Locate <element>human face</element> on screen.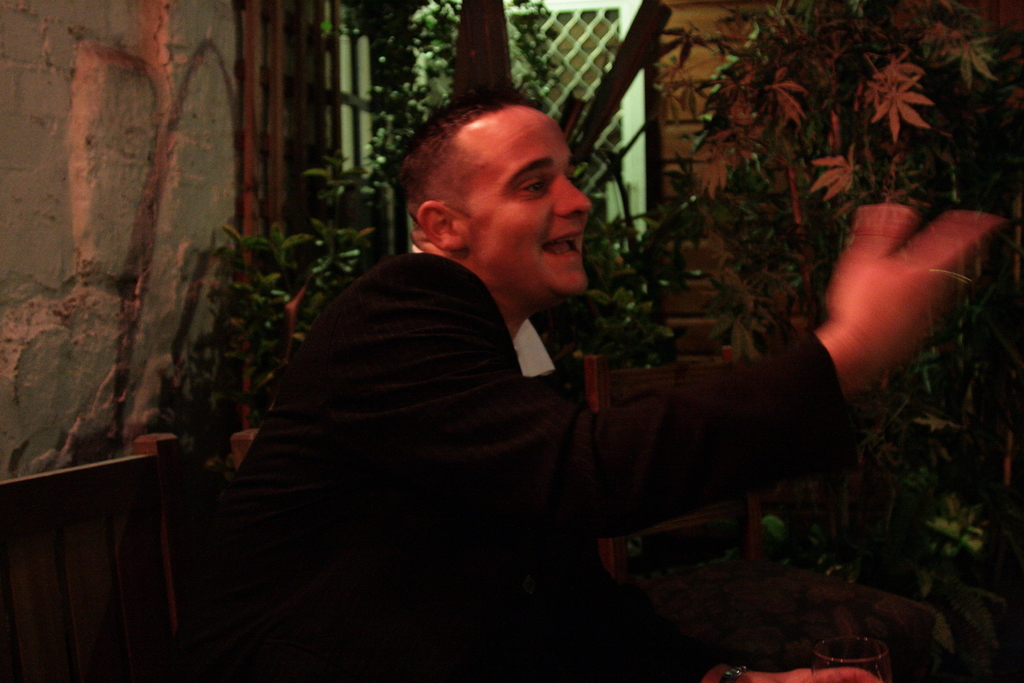
On screen at {"x1": 468, "y1": 106, "x2": 592, "y2": 295}.
